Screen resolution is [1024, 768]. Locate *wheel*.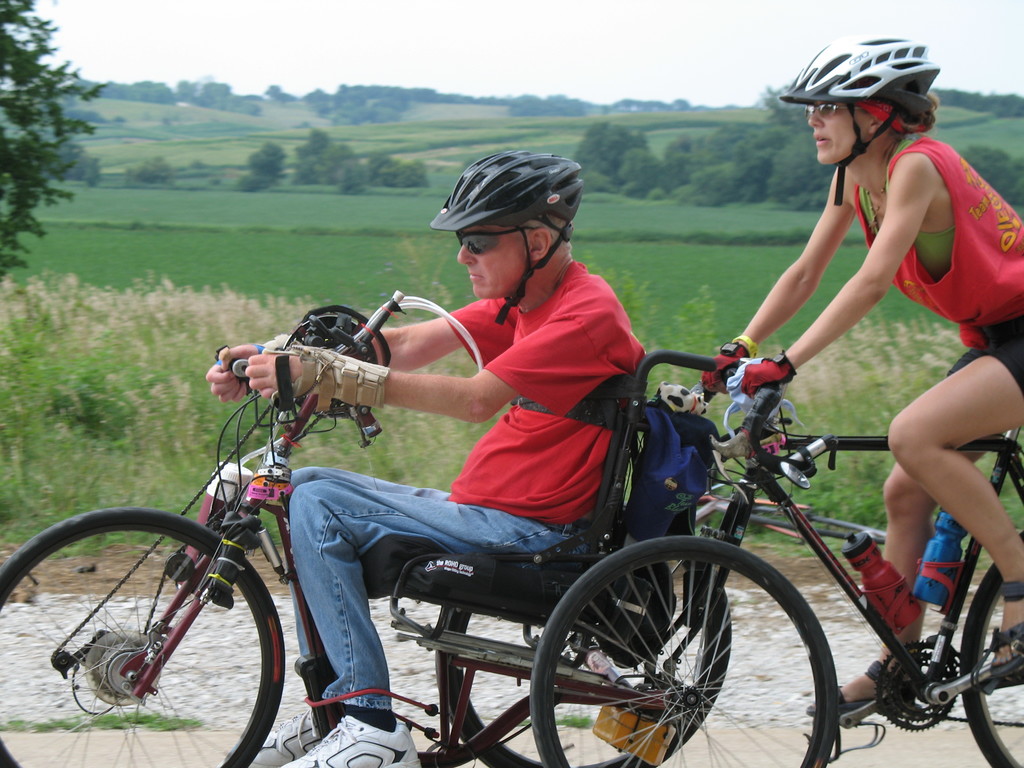
bbox=(440, 517, 733, 767).
